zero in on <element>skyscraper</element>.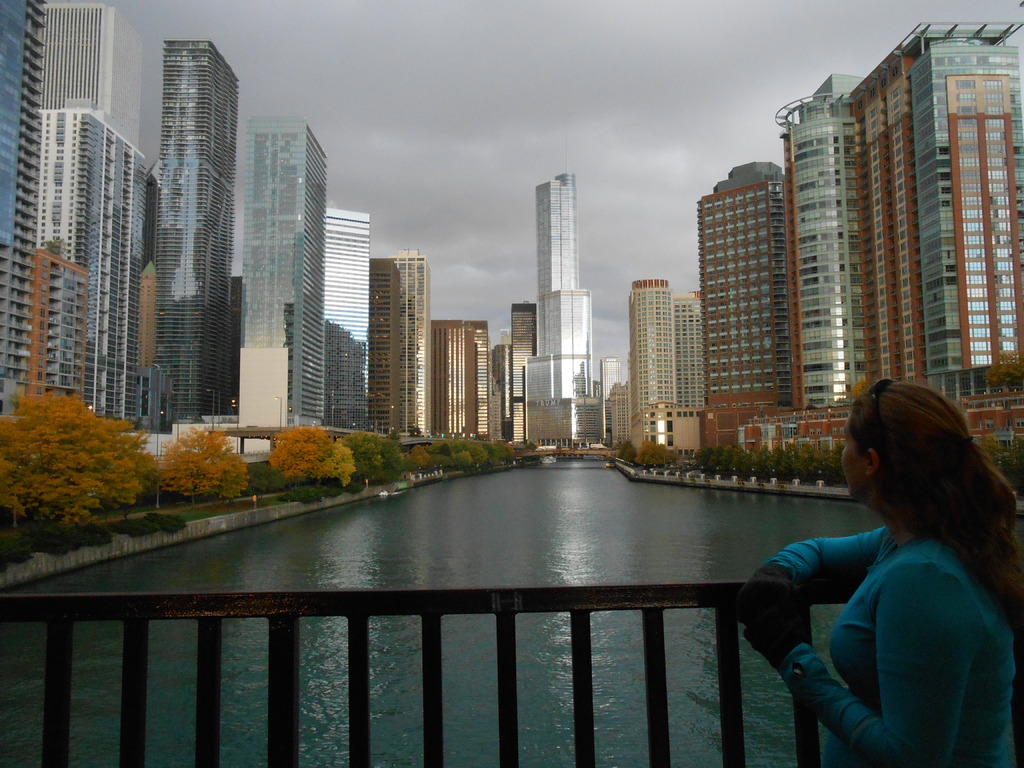
Zeroed in: (248,118,327,419).
